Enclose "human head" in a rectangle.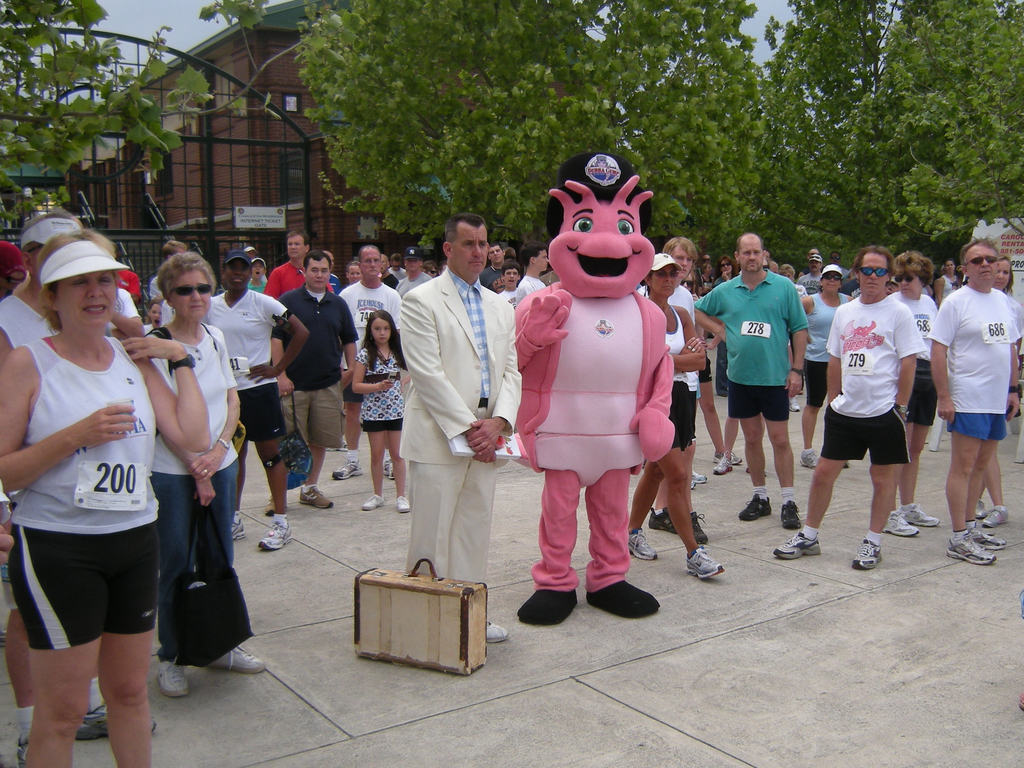
{"left": 329, "top": 248, "right": 337, "bottom": 278}.
